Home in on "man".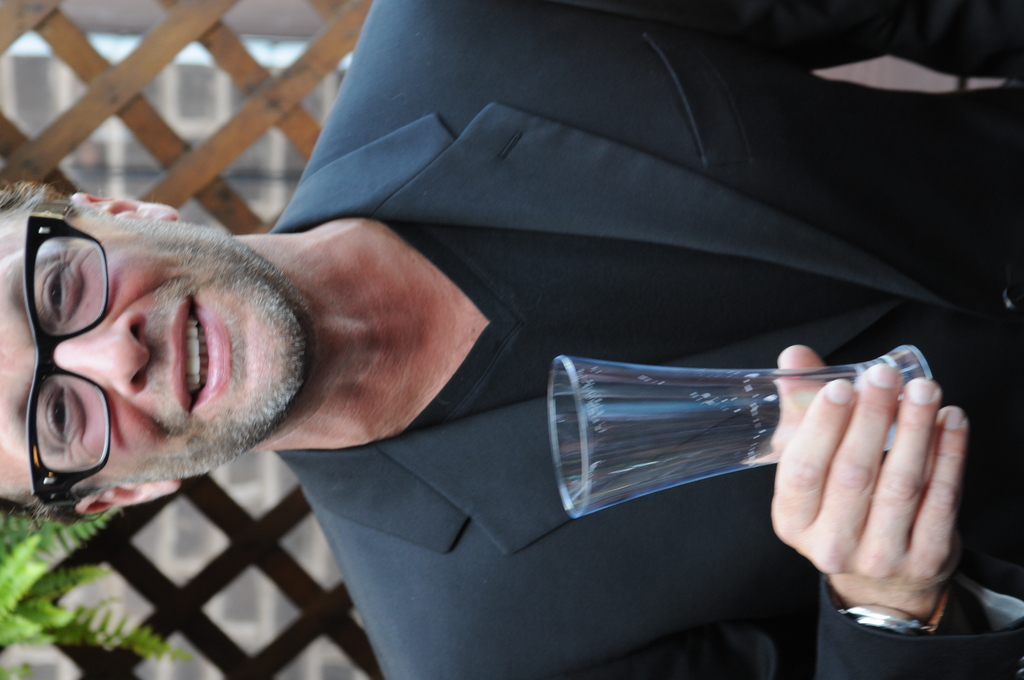
Homed in at [left=20, top=64, right=1005, bottom=679].
